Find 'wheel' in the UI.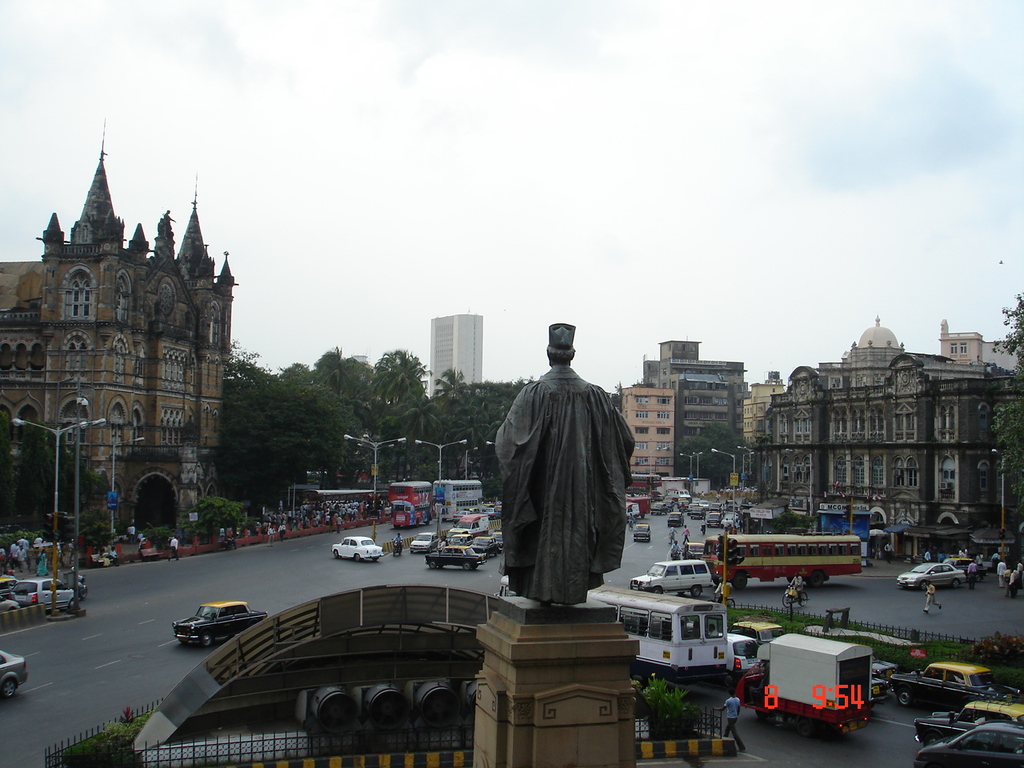
UI element at x1=462, y1=561, x2=475, y2=569.
